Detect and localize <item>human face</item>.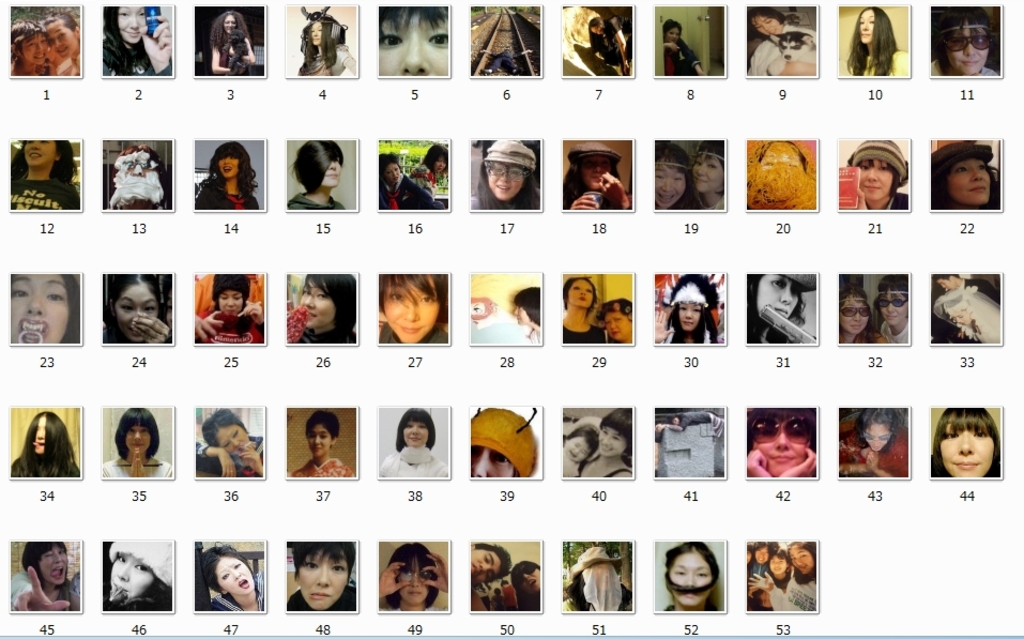
Localized at box(755, 548, 769, 563).
